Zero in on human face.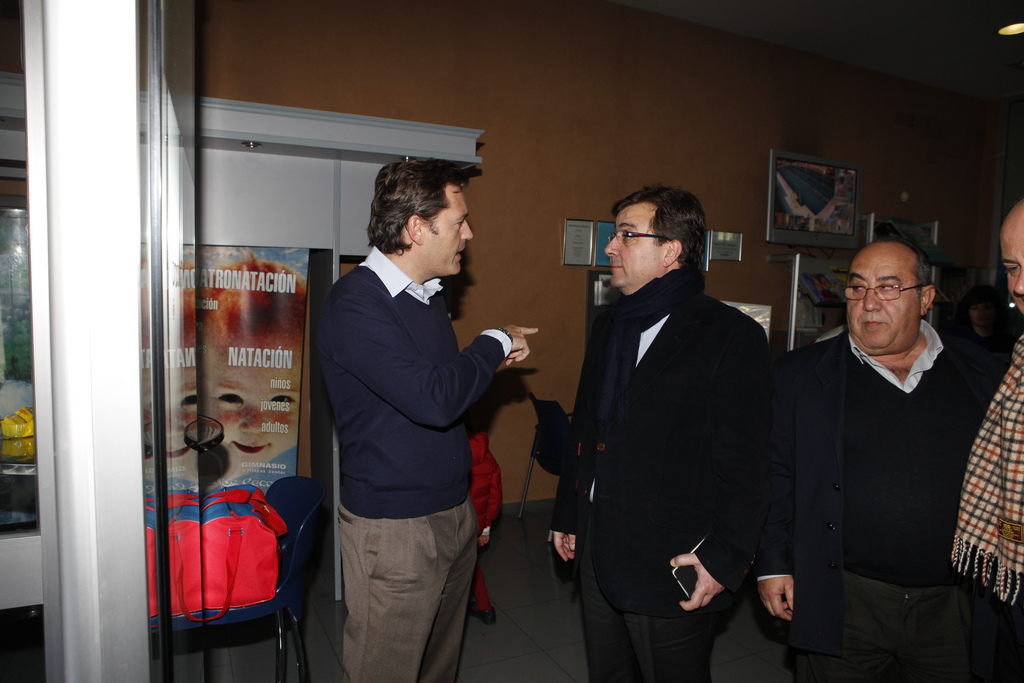
Zeroed in: 997, 216, 1023, 313.
